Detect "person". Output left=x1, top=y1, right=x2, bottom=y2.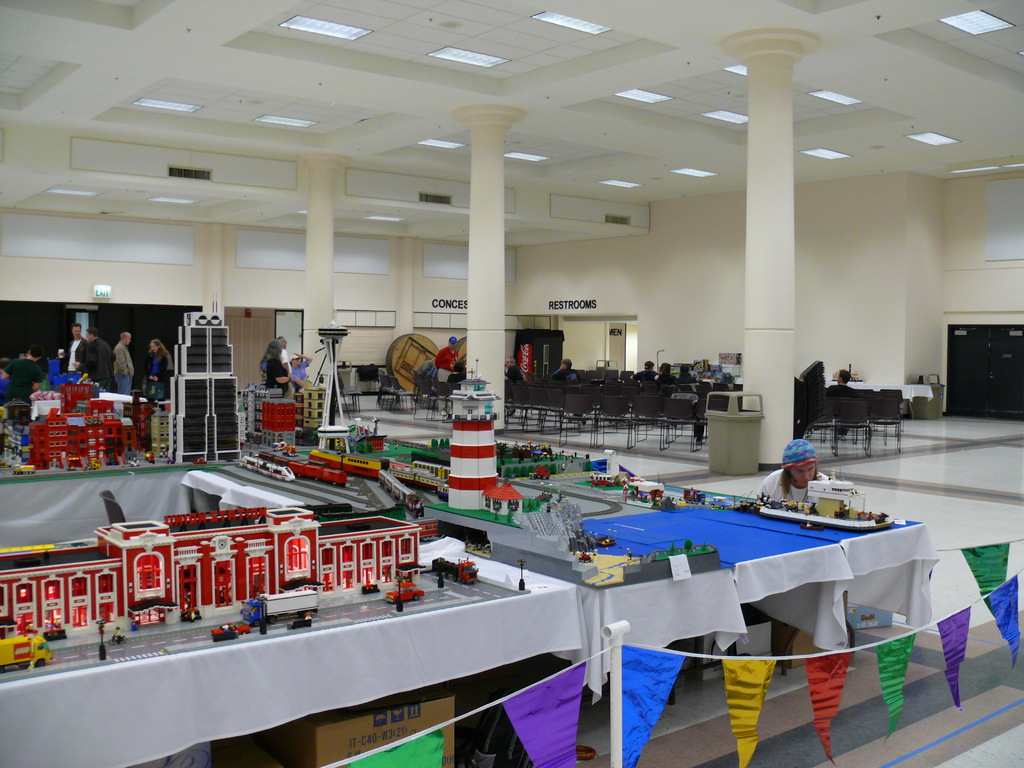
left=0, top=342, right=42, bottom=415.
